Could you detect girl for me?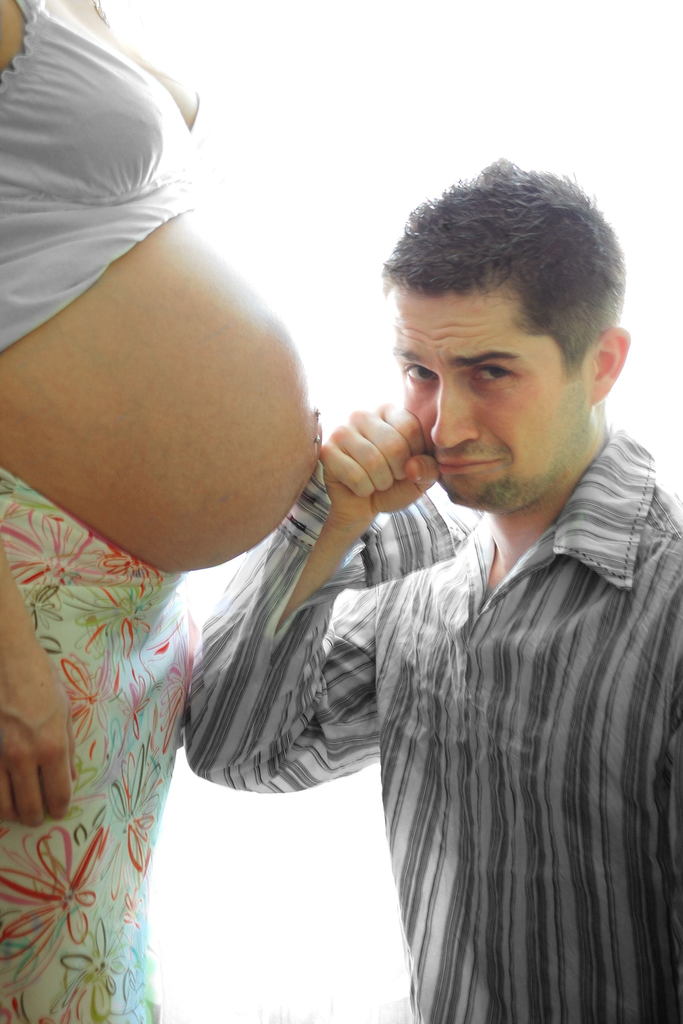
Detection result: 0, 0, 328, 1023.
